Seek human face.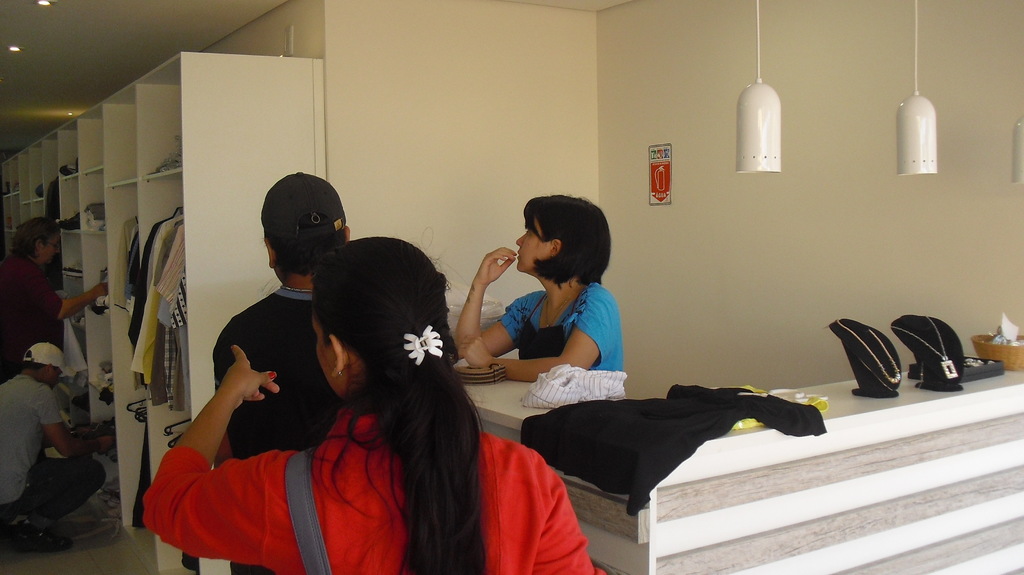
(42,235,64,269).
